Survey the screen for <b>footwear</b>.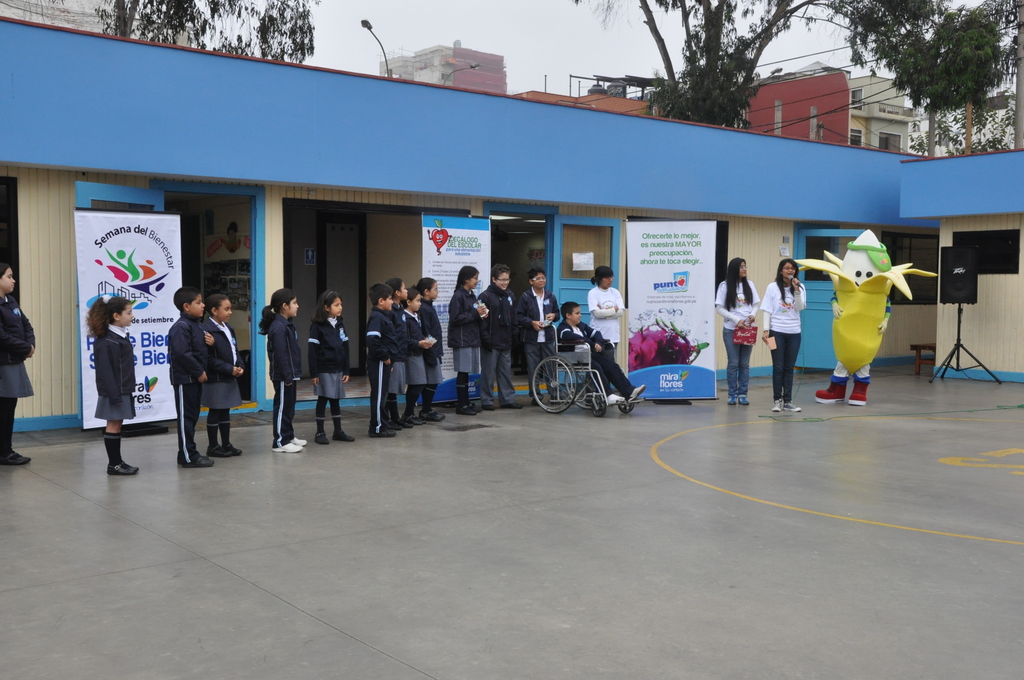
Survey found: left=628, top=384, right=647, bottom=403.
